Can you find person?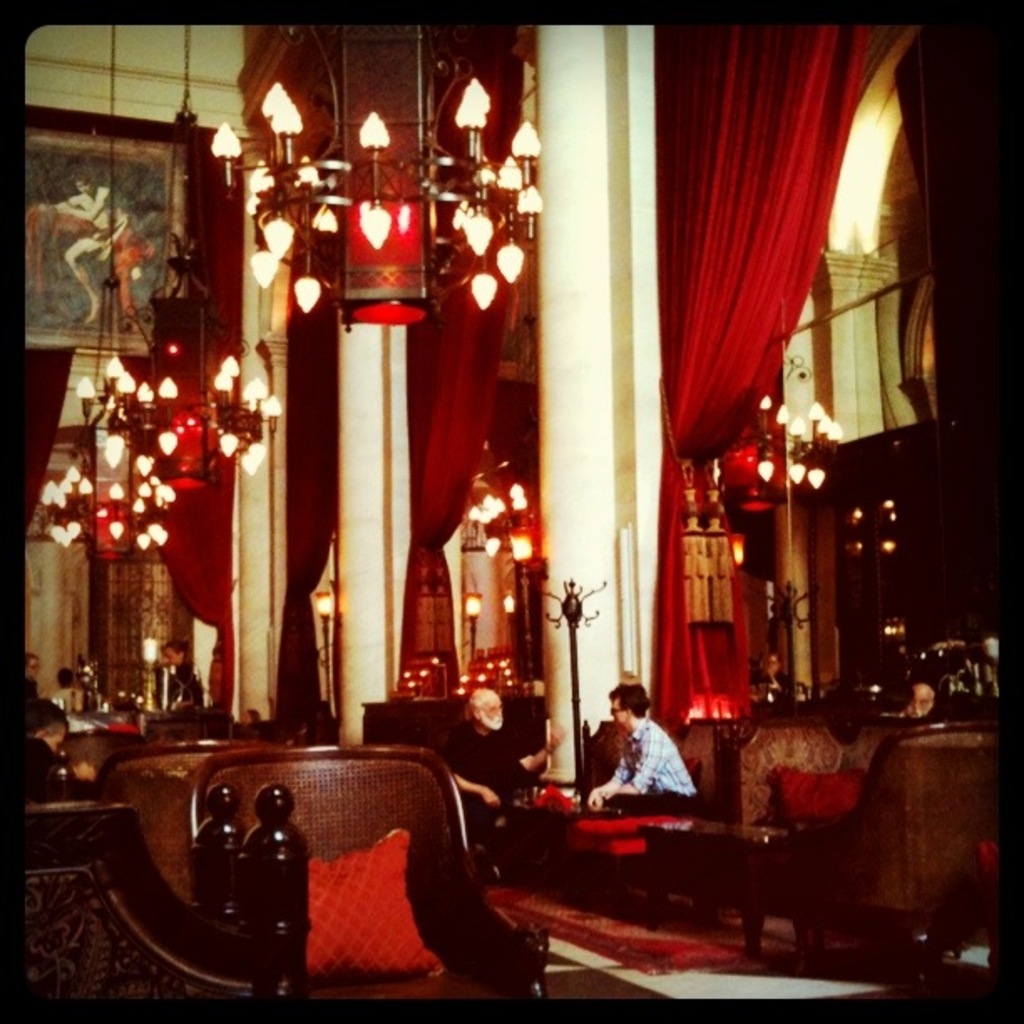
Yes, bounding box: {"x1": 443, "y1": 686, "x2": 550, "y2": 838}.
